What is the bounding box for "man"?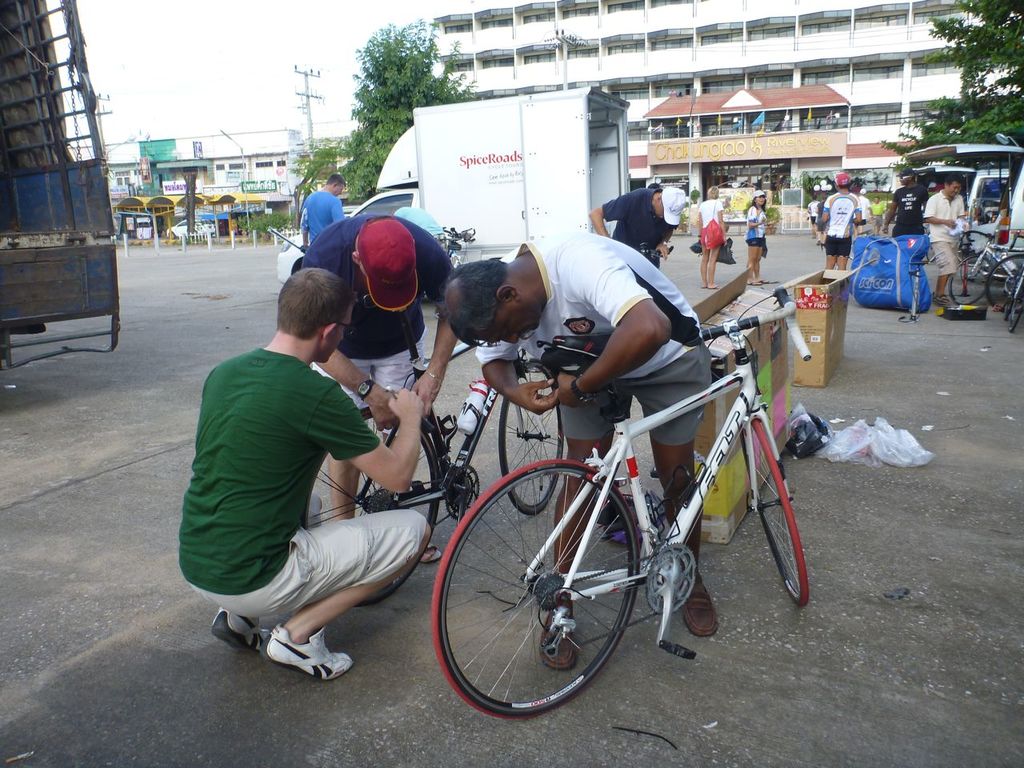
region(590, 182, 686, 268).
